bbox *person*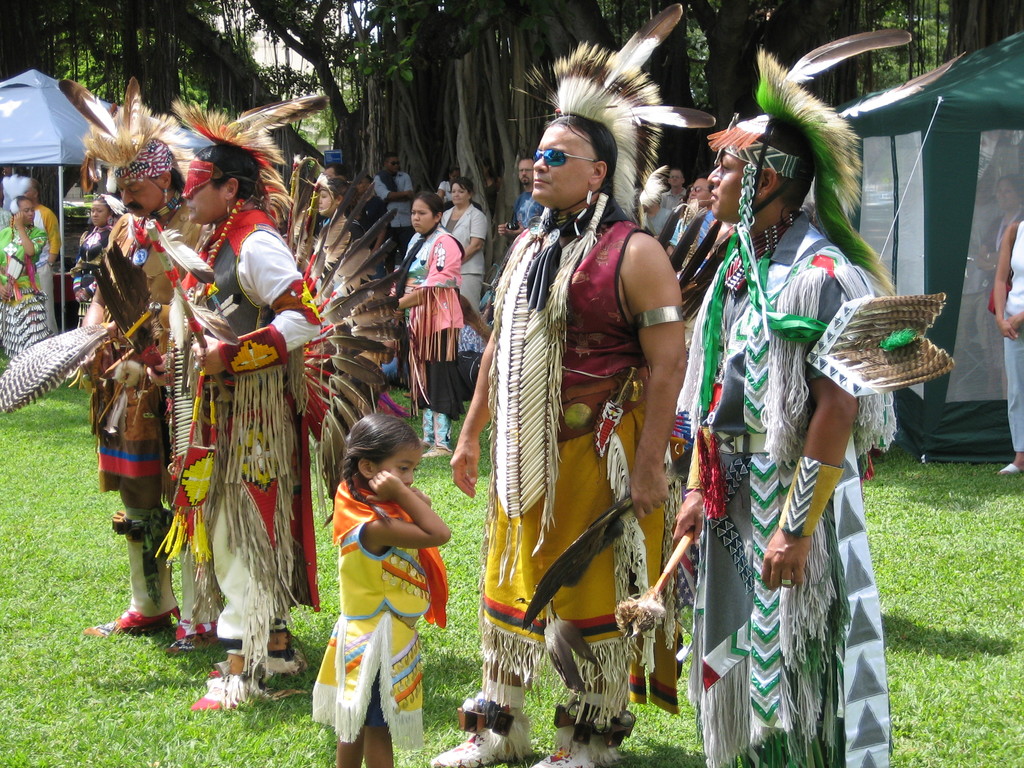
bbox=(146, 103, 323, 712)
